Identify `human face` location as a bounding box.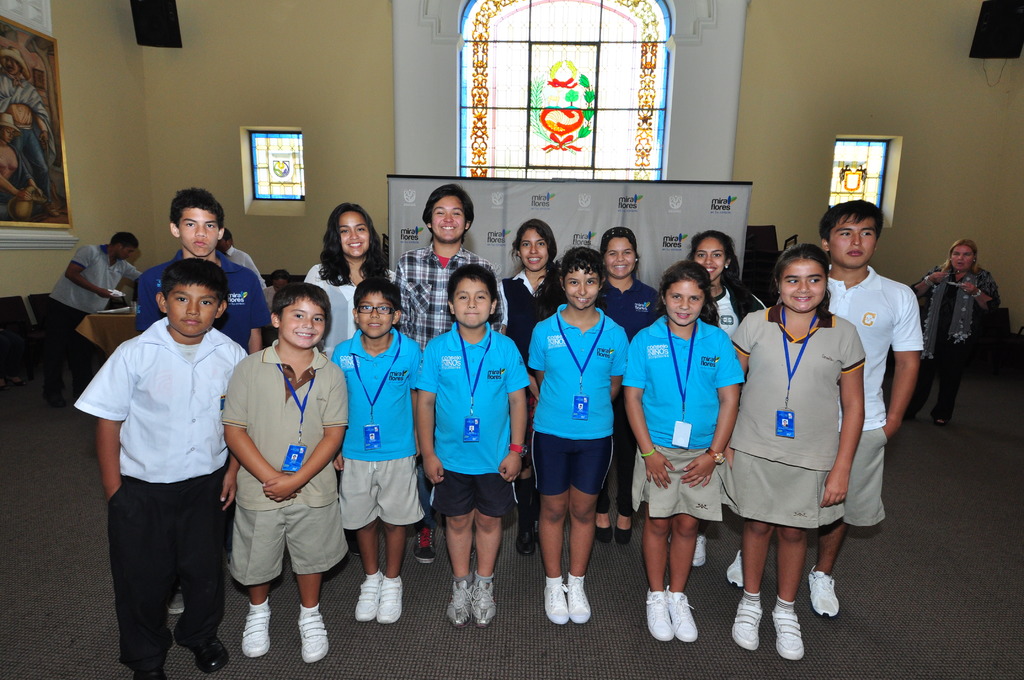
left=356, top=291, right=392, bottom=341.
